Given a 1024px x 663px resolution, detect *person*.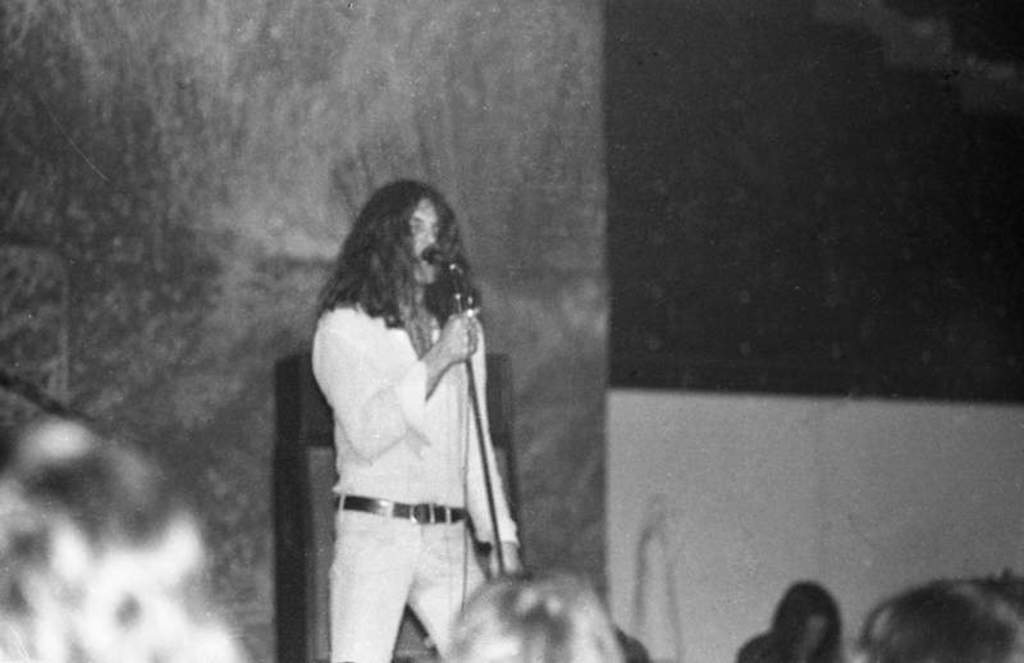
rect(0, 370, 255, 662).
